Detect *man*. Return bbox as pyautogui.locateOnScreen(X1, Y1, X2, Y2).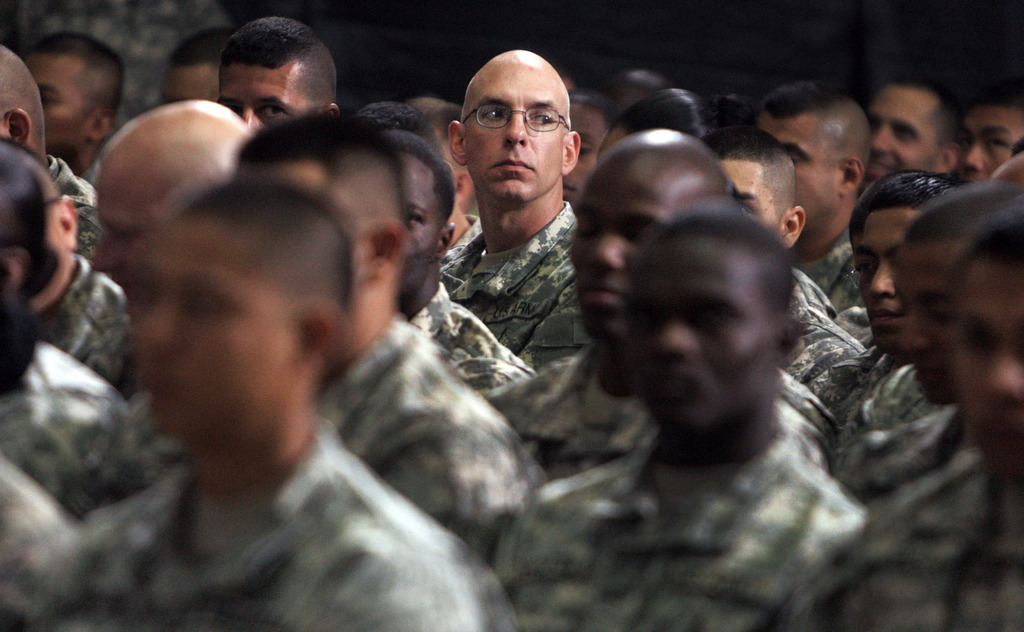
pyautogui.locateOnScreen(954, 89, 1023, 186).
